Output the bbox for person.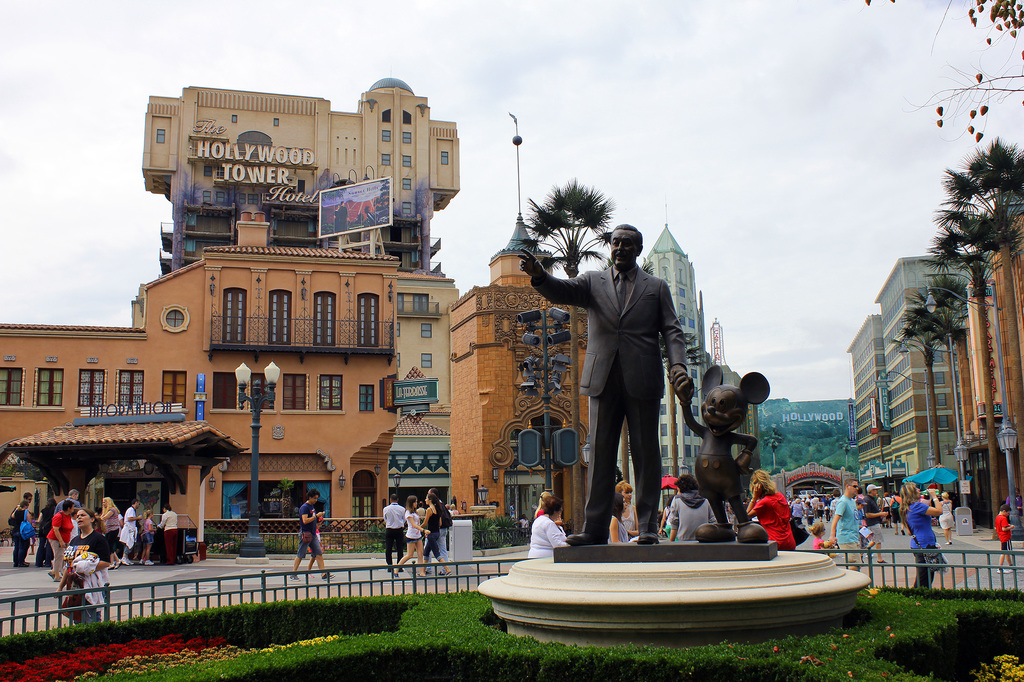
{"x1": 561, "y1": 196, "x2": 685, "y2": 566}.
